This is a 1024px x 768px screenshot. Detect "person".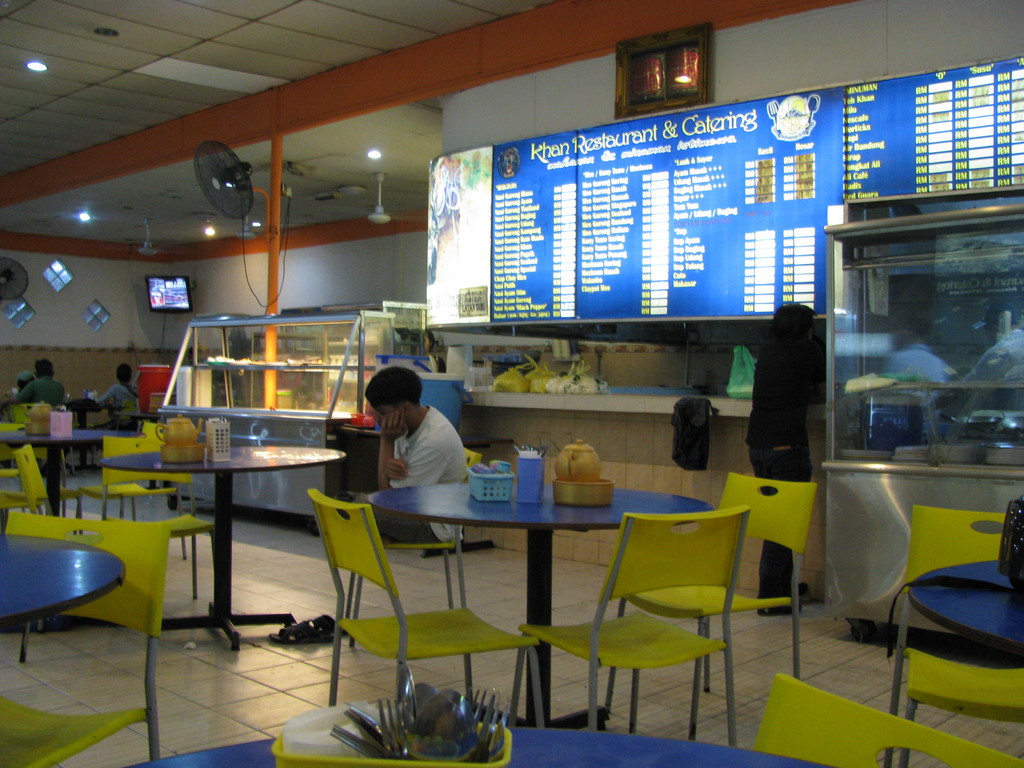
[8,357,68,418].
